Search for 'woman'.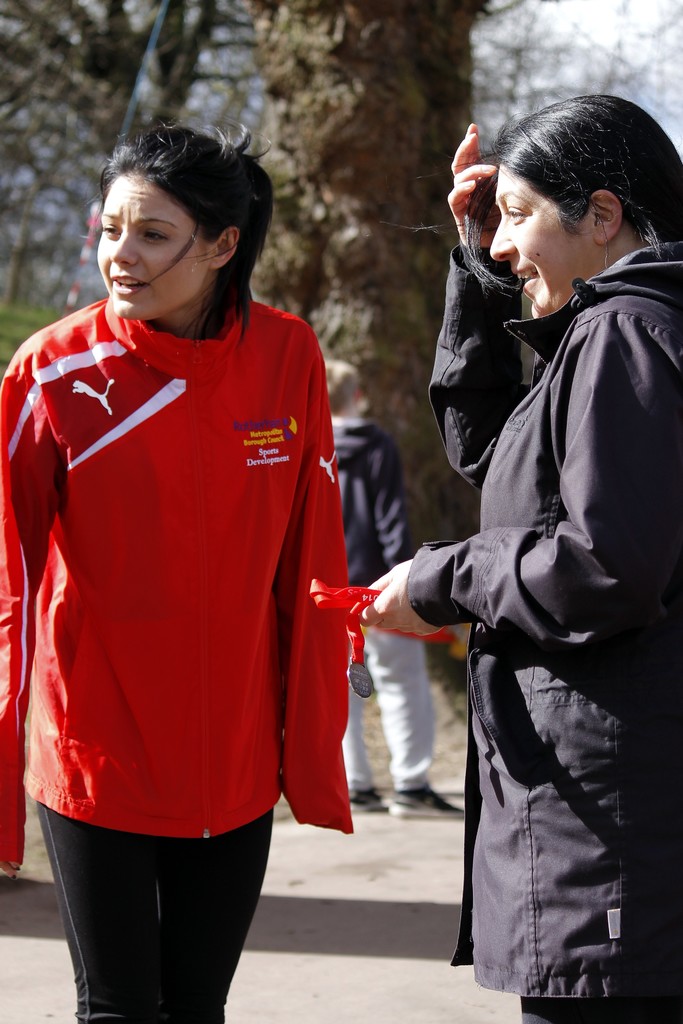
Found at (389,25,659,1023).
